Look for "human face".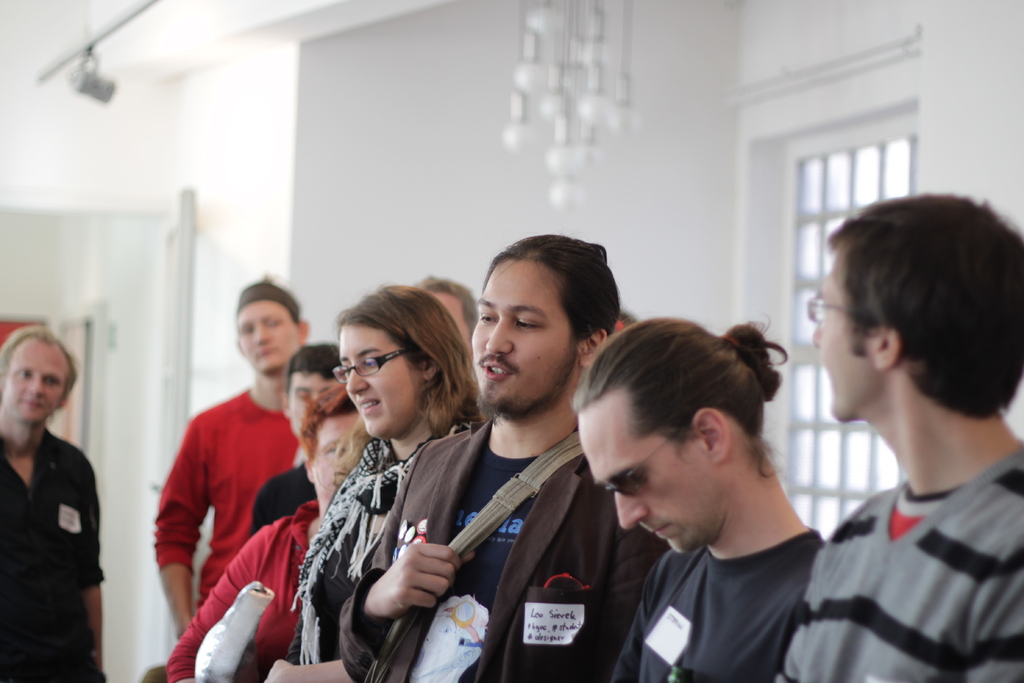
Found: 324/313/413/437.
